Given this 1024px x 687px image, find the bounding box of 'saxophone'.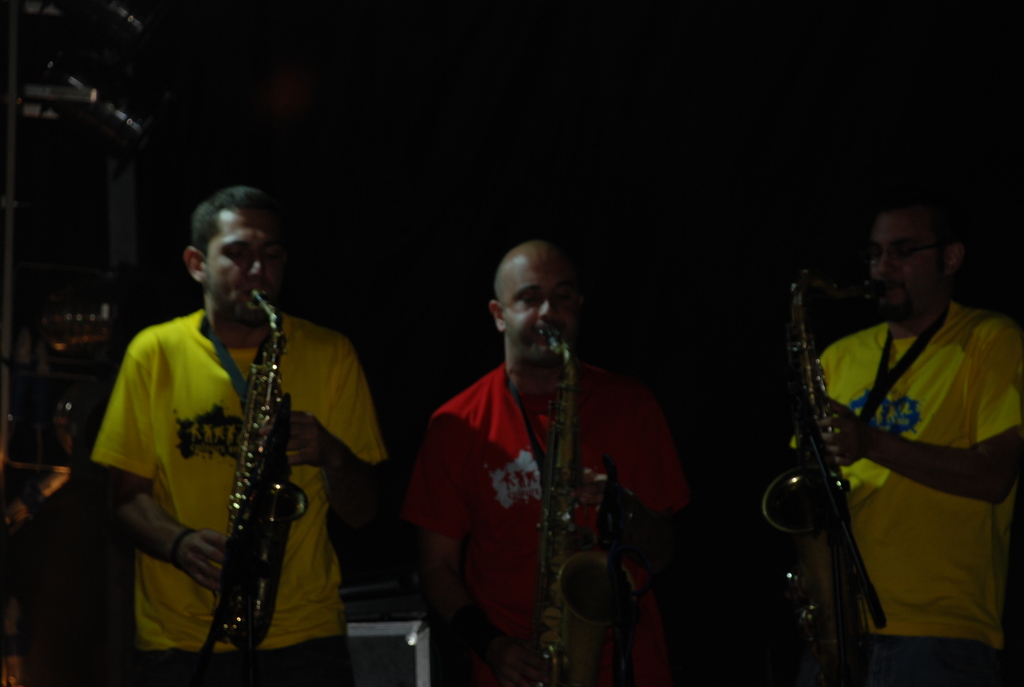
<region>530, 320, 640, 686</region>.
